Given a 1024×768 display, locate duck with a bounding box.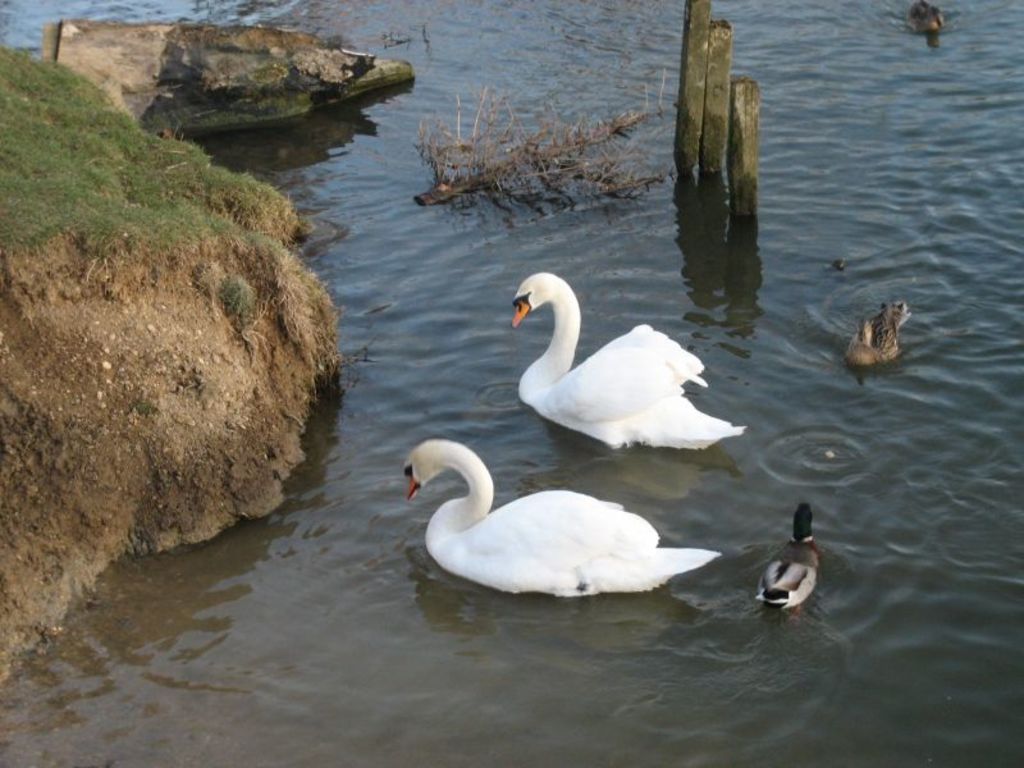
Located: 759:506:837:621.
